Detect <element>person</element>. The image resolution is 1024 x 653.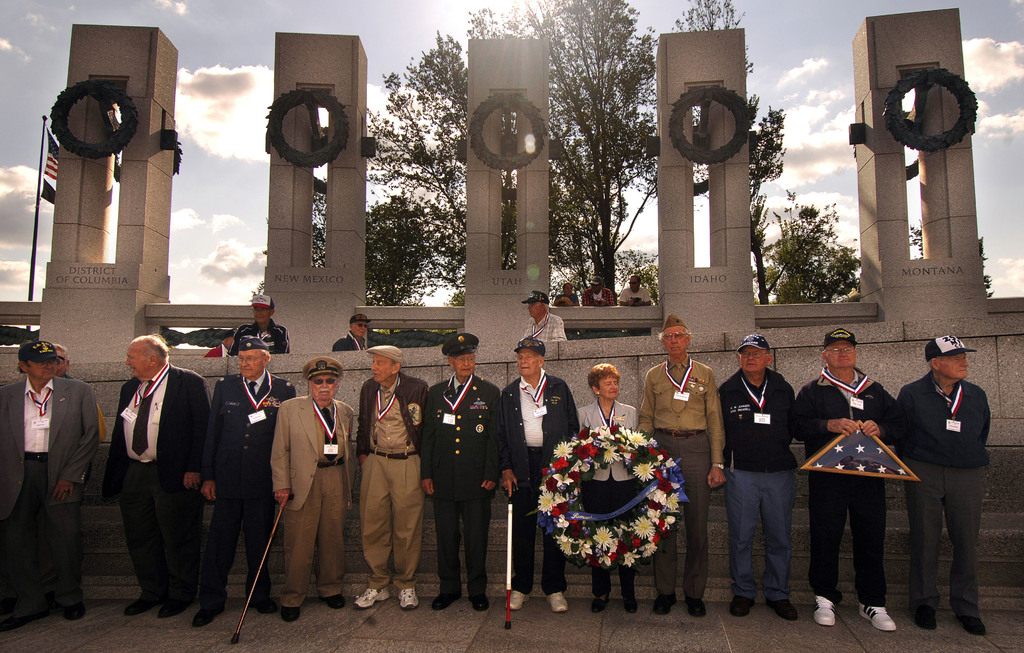
(728,320,814,620).
